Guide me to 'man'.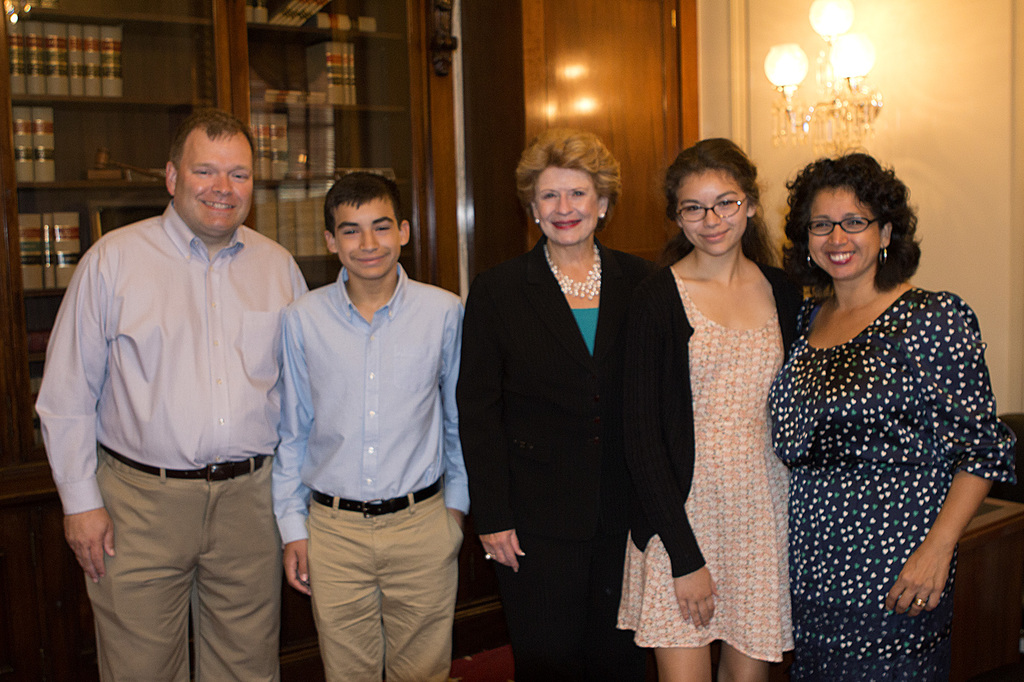
Guidance: pyautogui.locateOnScreen(30, 85, 312, 680).
